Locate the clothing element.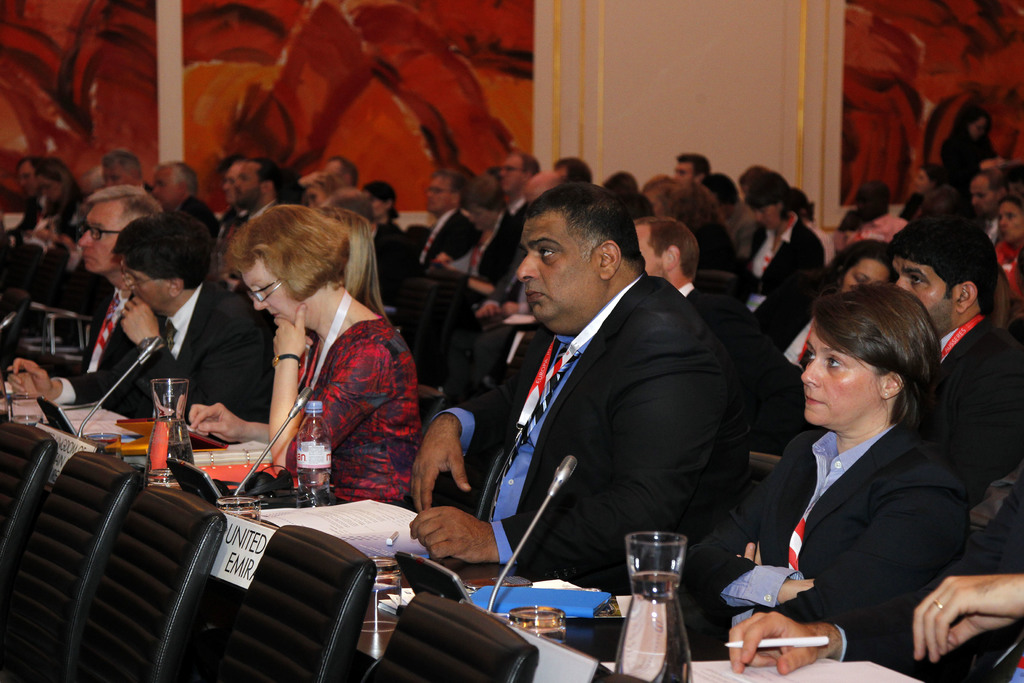
Element bbox: pyautogui.locateOnScreen(934, 309, 1023, 499).
